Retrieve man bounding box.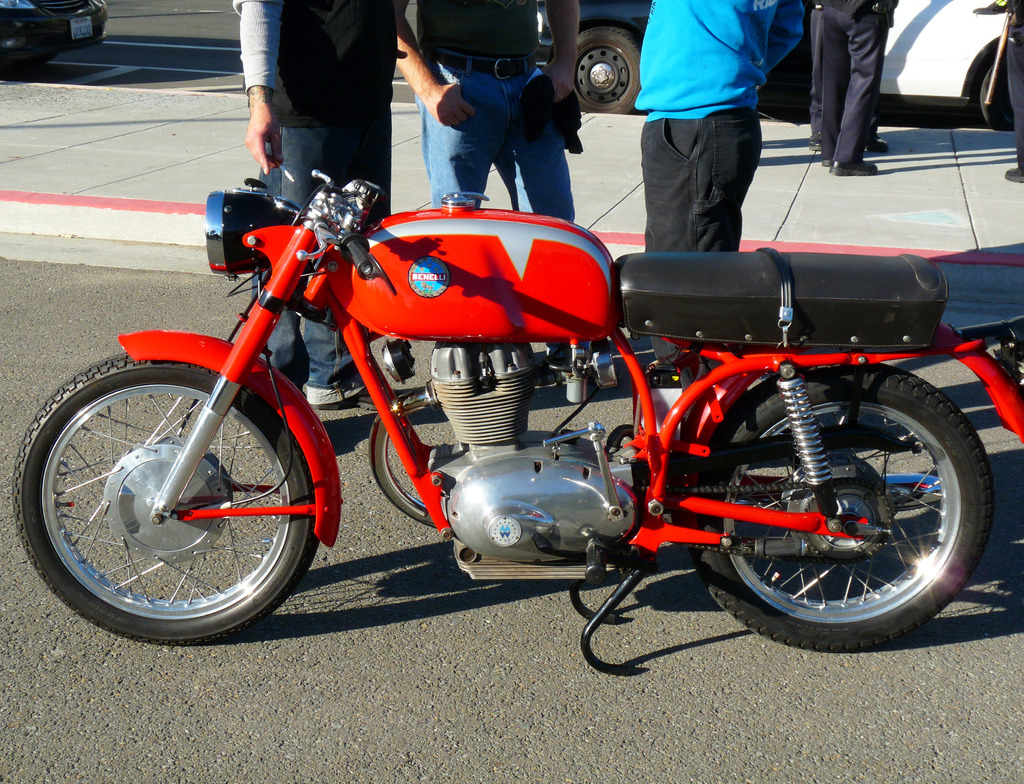
Bounding box: (x1=243, y1=0, x2=414, y2=413).
